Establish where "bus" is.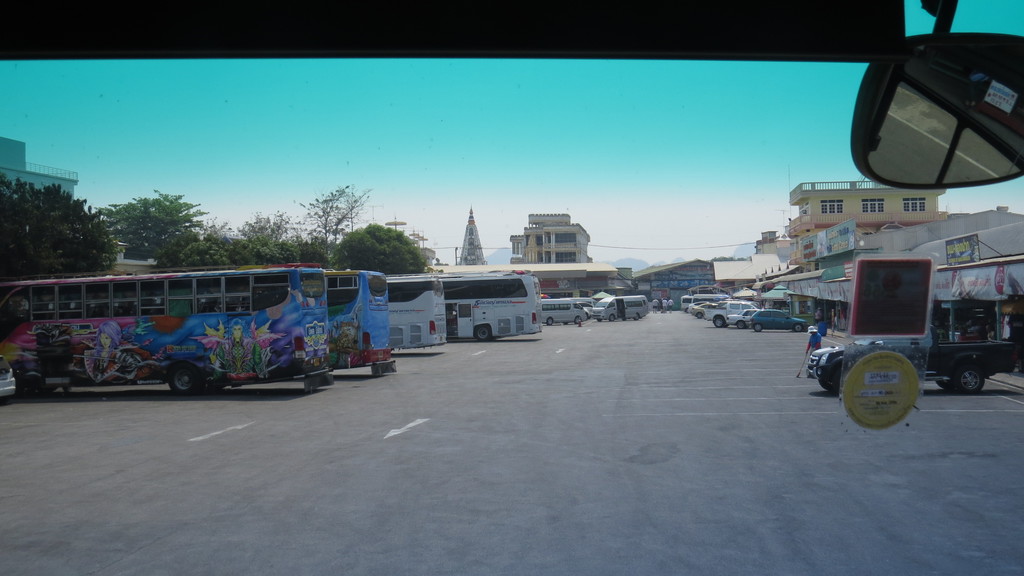
Established at <bbox>387, 275, 445, 349</bbox>.
